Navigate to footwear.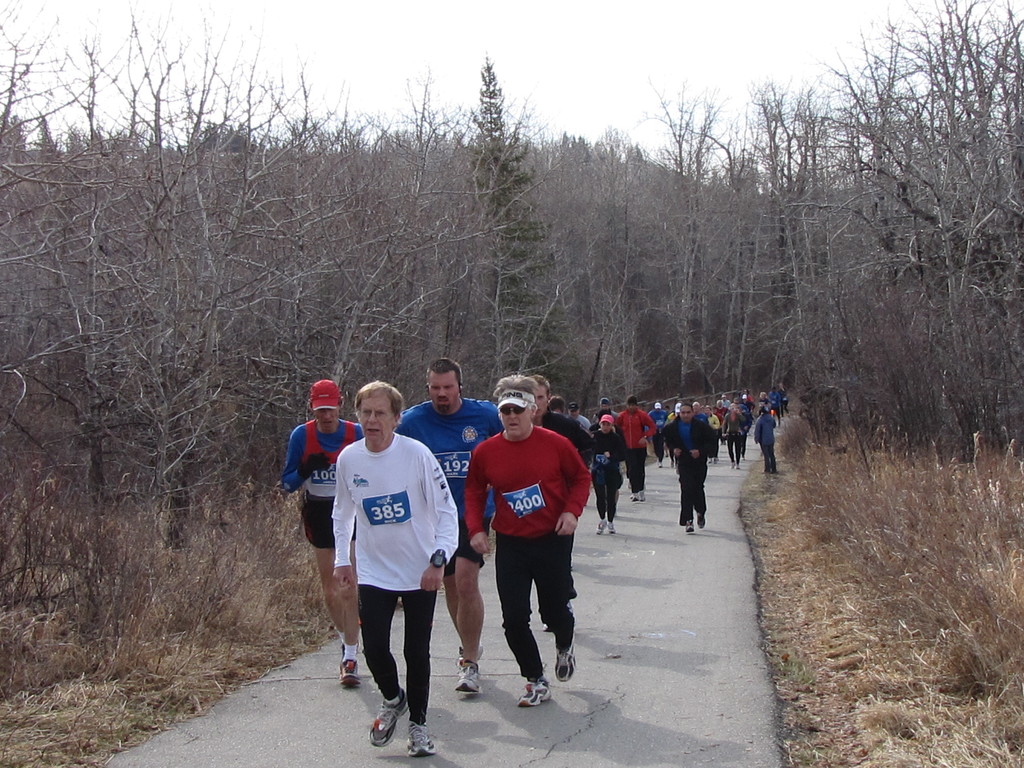
Navigation target: <box>595,520,603,535</box>.
